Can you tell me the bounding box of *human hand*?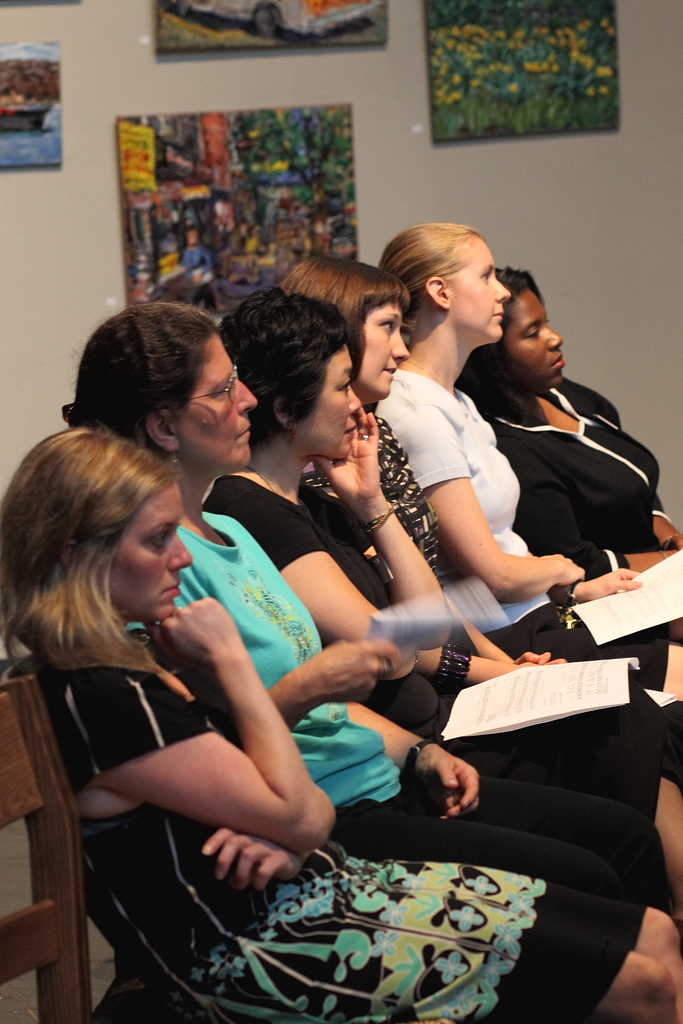
detection(199, 825, 305, 896).
